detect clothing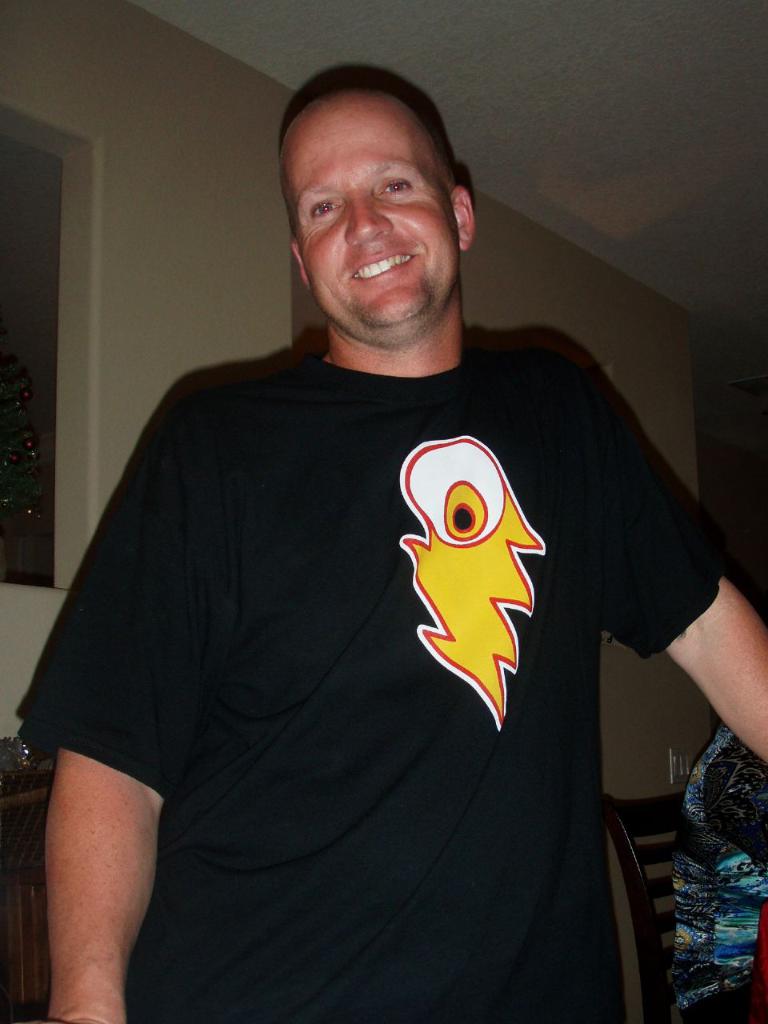
{"x1": 52, "y1": 276, "x2": 706, "y2": 1006}
